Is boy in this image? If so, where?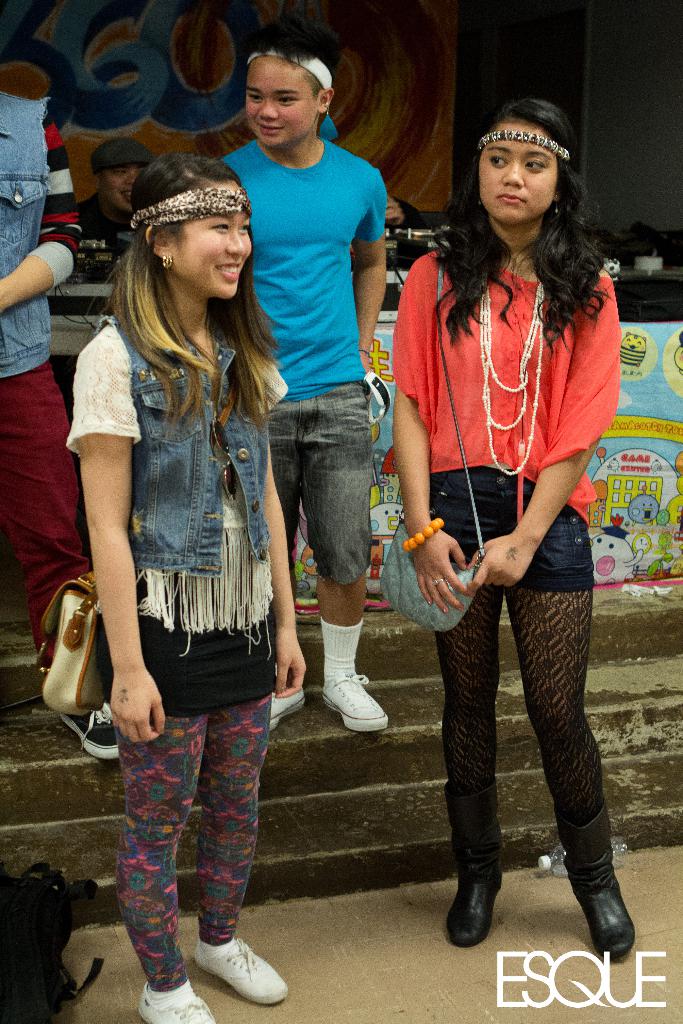
Yes, at left=217, top=29, right=387, bottom=730.
